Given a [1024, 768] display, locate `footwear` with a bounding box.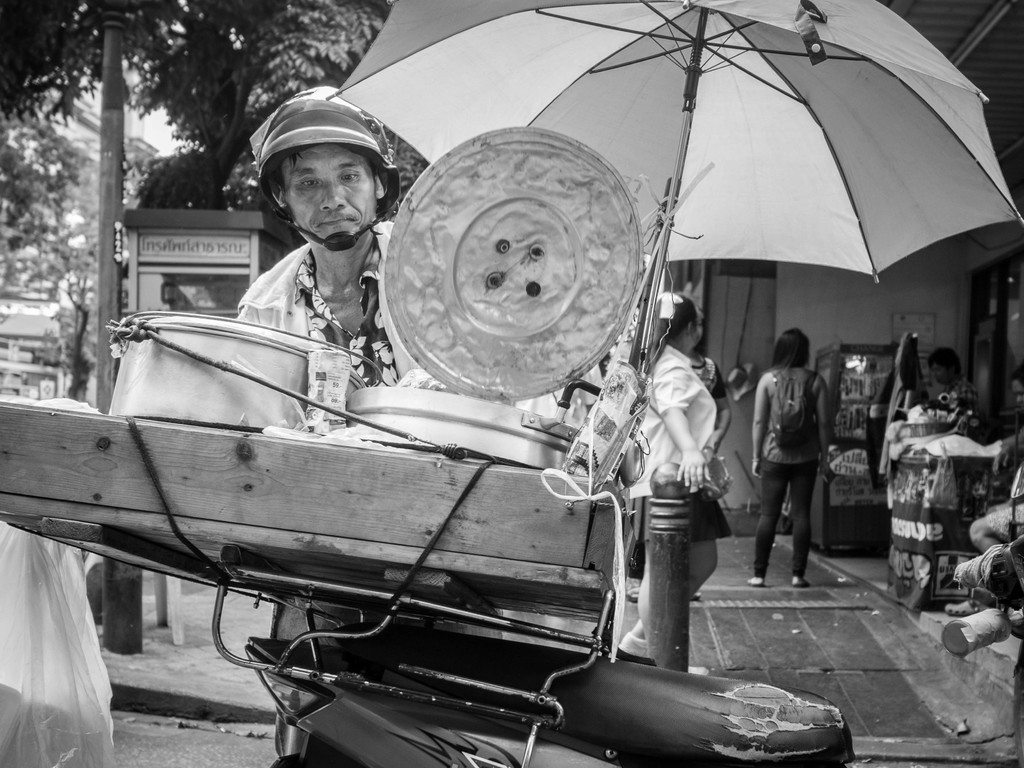
Located: <bbox>685, 664, 710, 681</bbox>.
